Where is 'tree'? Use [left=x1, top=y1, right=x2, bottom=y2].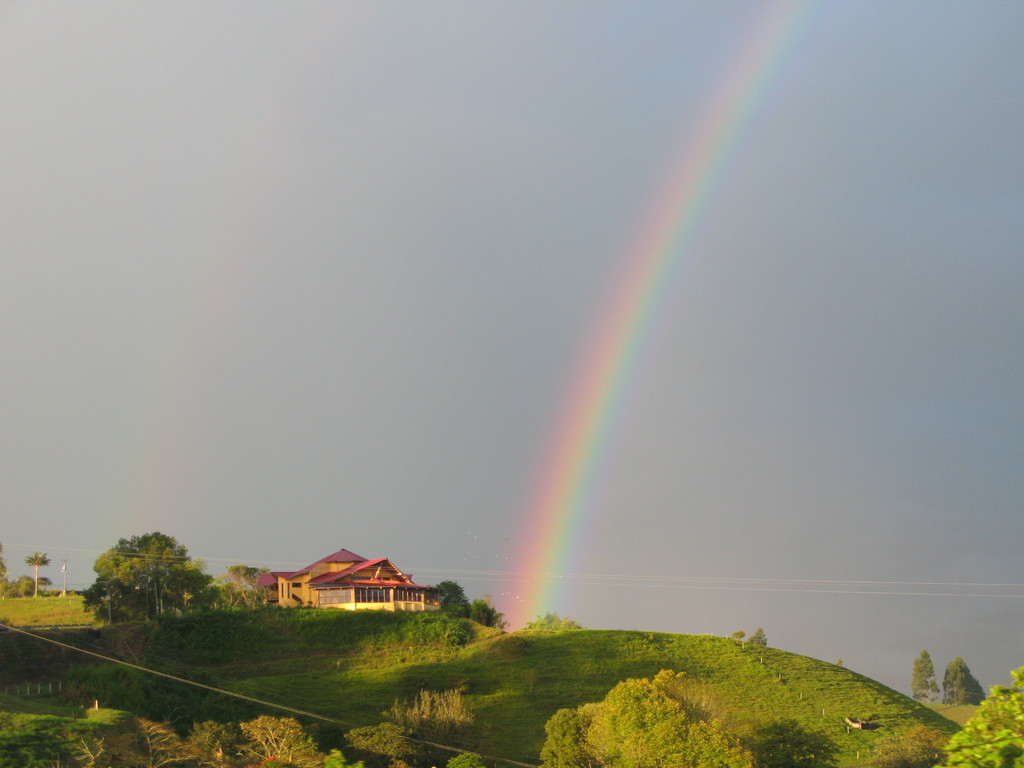
[left=922, top=655, right=1023, bottom=767].
